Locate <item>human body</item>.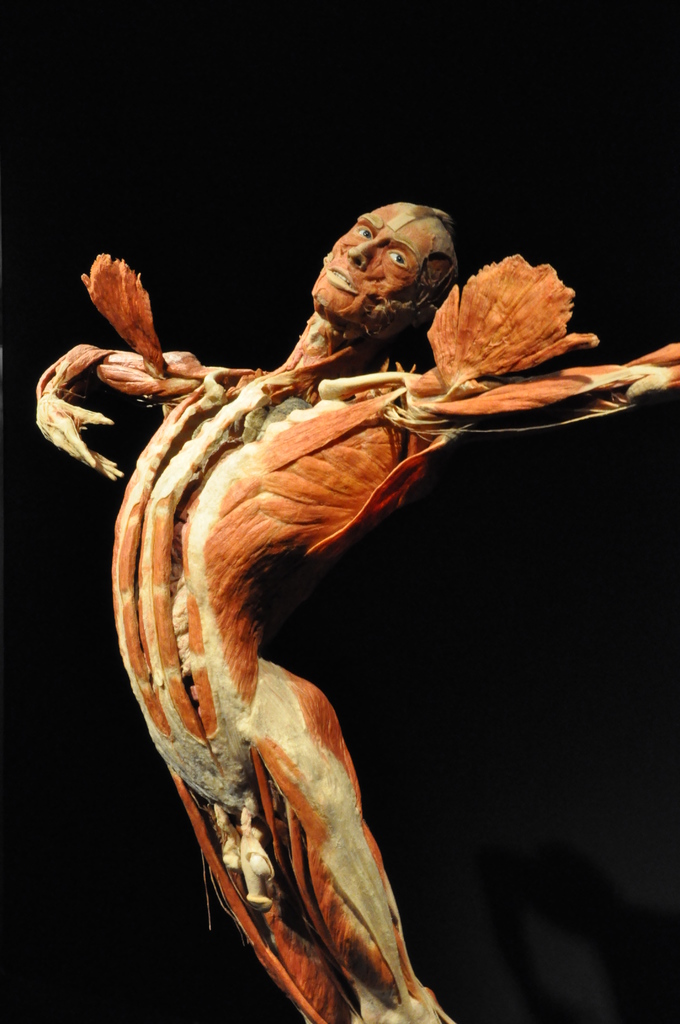
Bounding box: (35,201,679,1023).
